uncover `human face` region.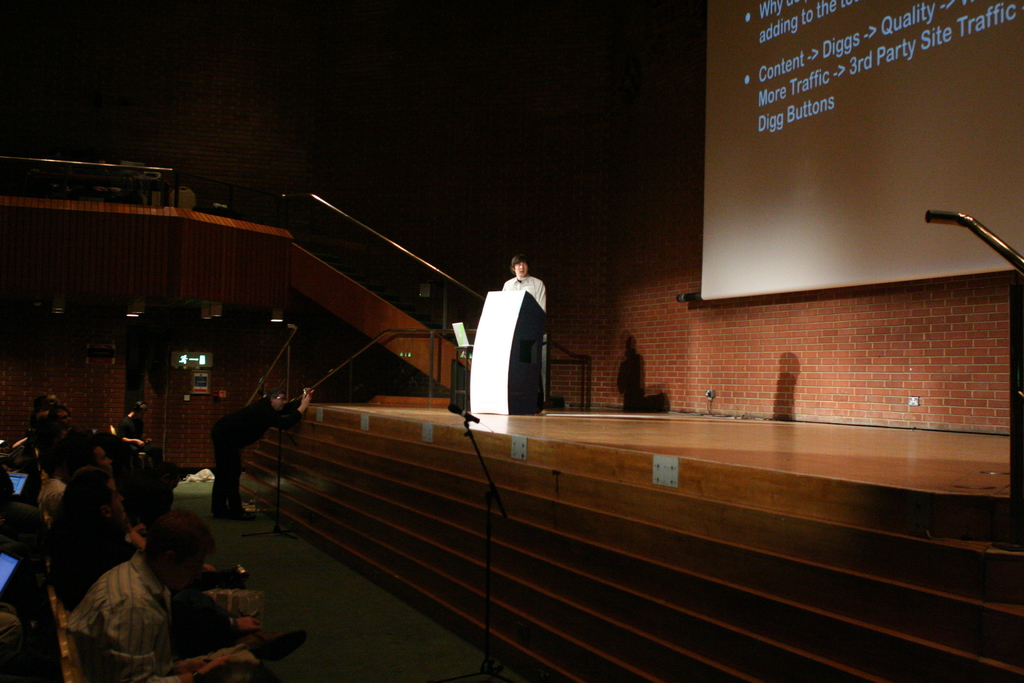
Uncovered: left=516, top=261, right=527, bottom=276.
